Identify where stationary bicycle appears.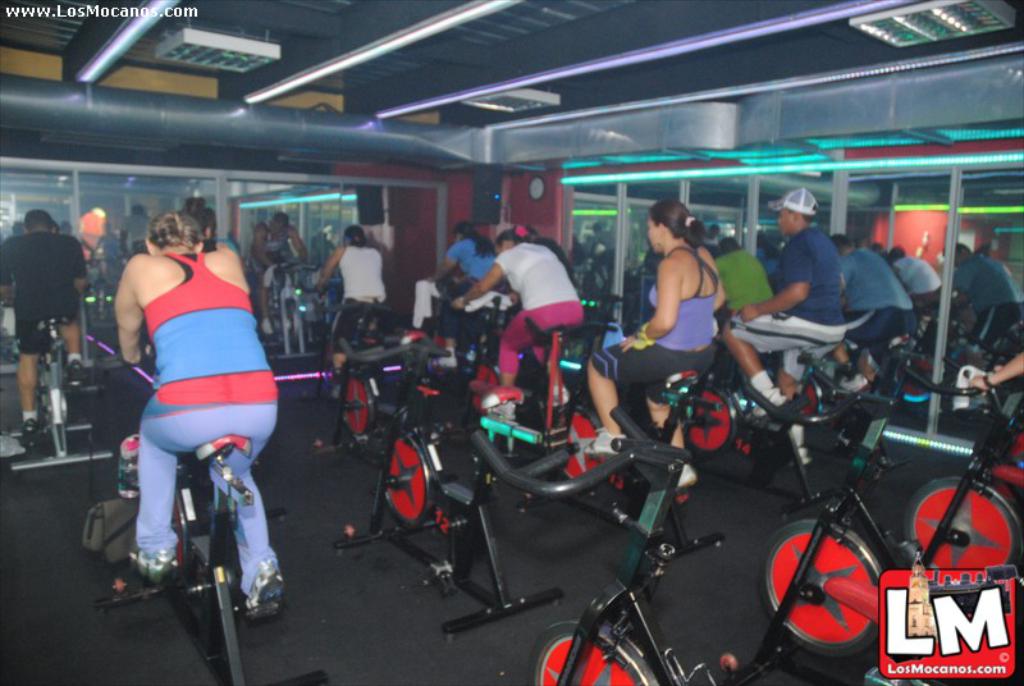
Appears at x1=468 y1=402 x2=724 y2=685.
